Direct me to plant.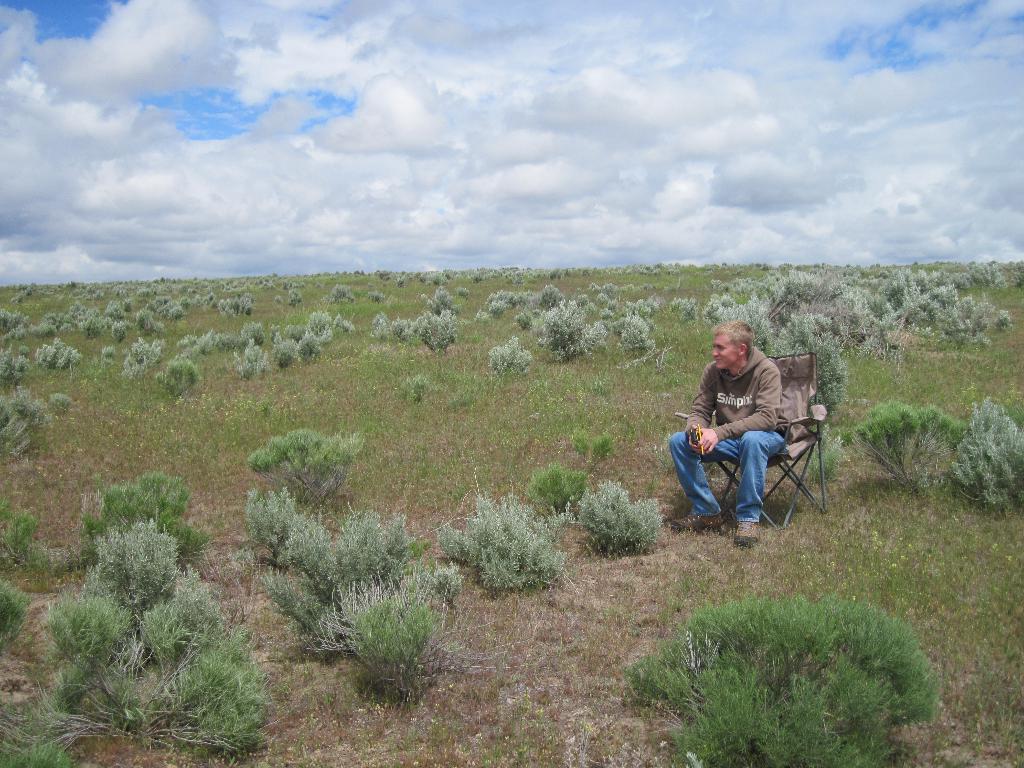
Direction: [81, 466, 217, 550].
